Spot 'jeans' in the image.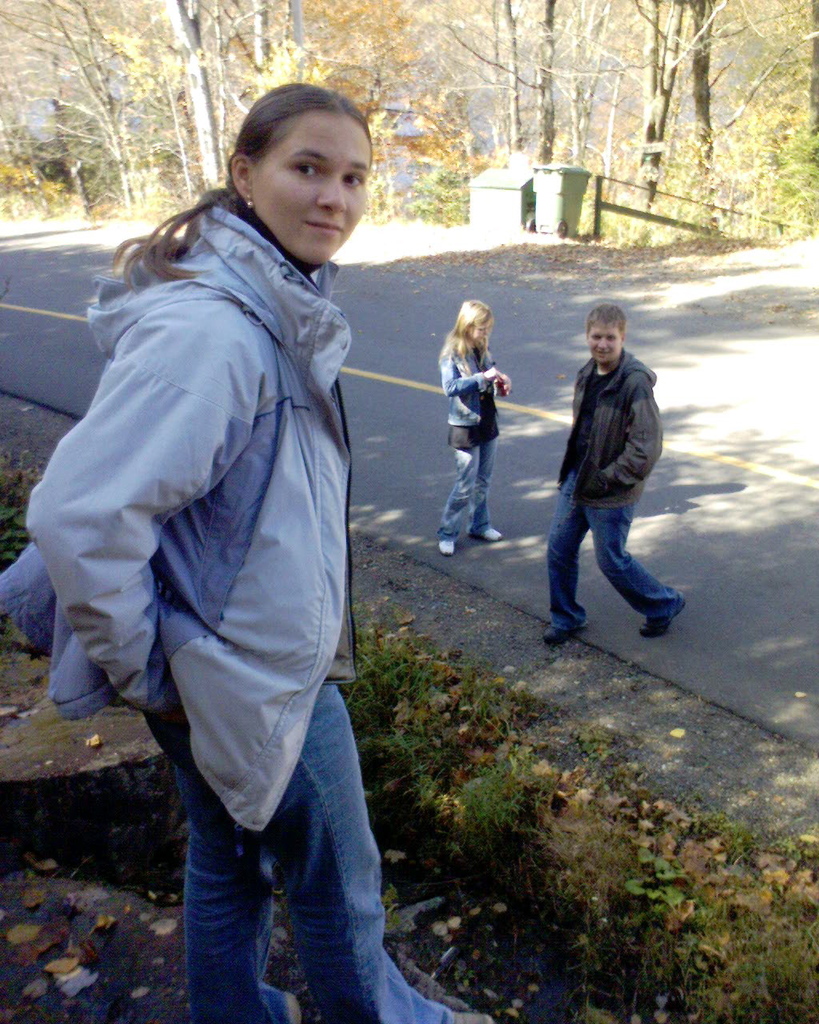
'jeans' found at [x1=170, y1=676, x2=444, y2=1023].
